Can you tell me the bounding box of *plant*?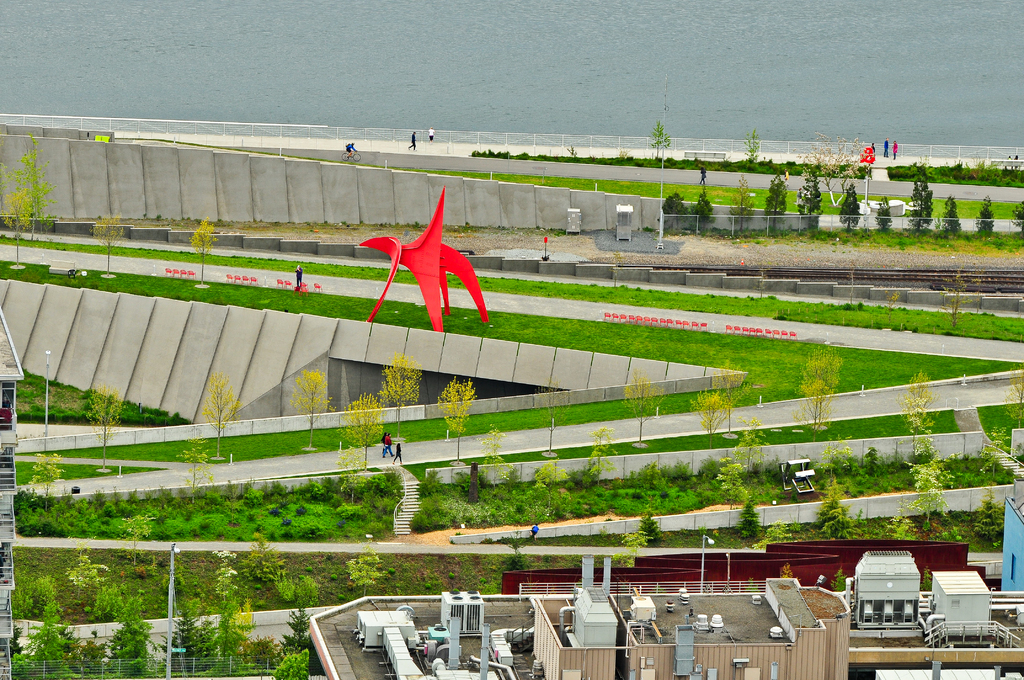
l=636, t=492, r=666, b=546.
